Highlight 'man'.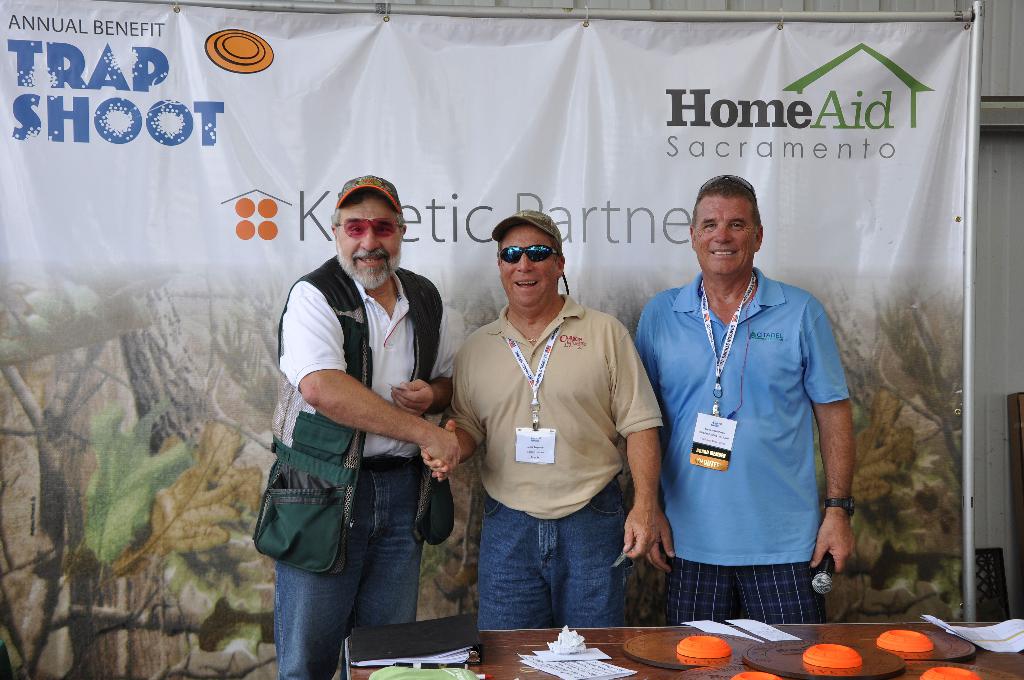
Highlighted region: <bbox>635, 175, 855, 626</bbox>.
